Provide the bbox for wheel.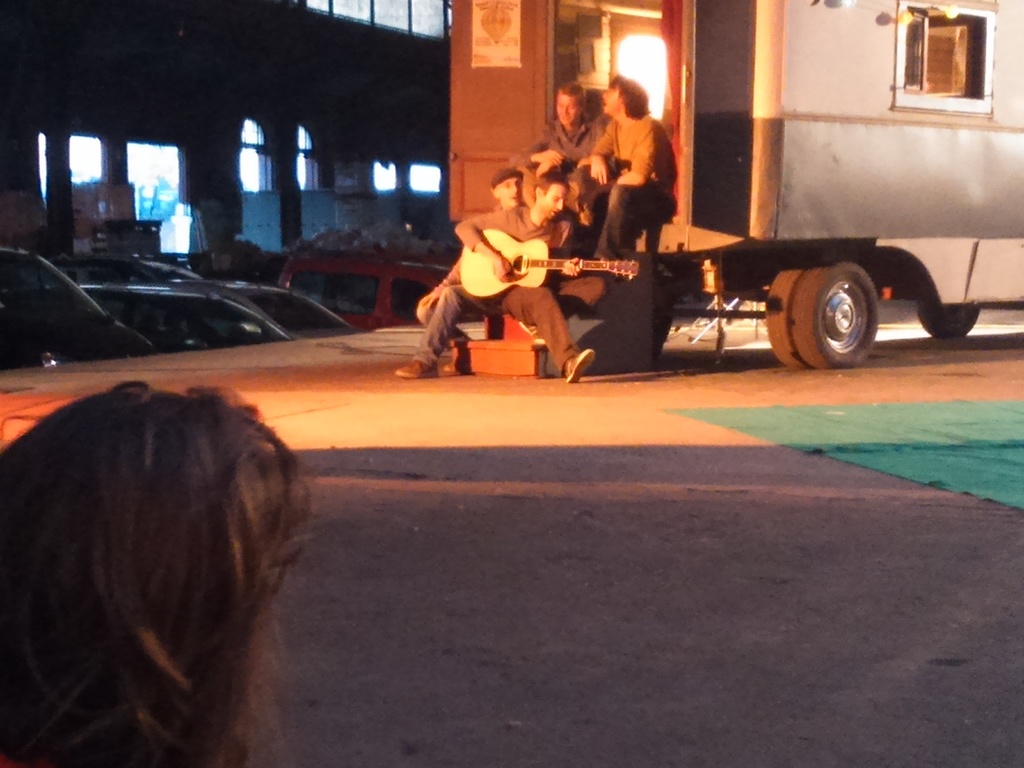
[911,296,990,337].
